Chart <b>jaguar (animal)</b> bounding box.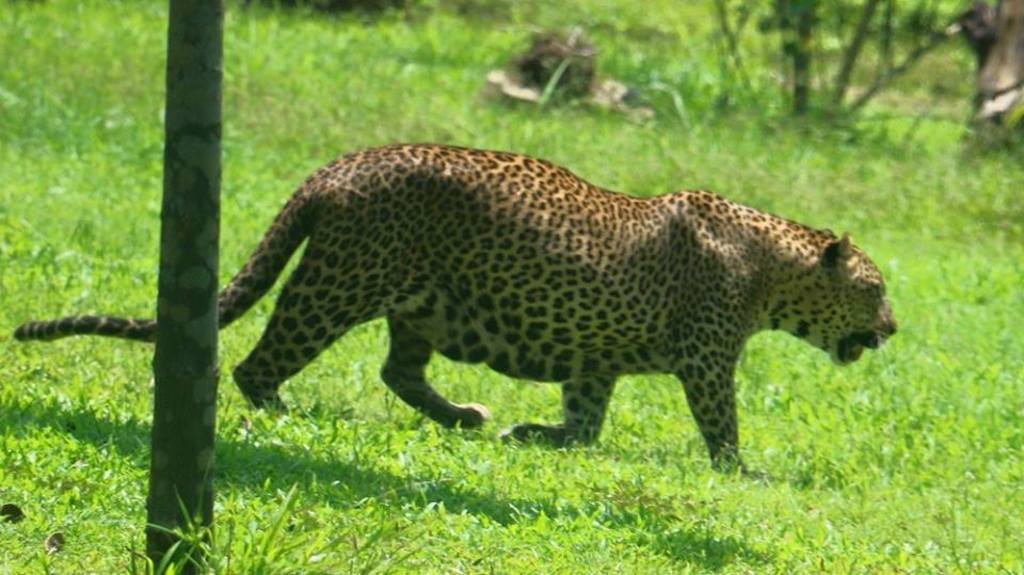
Charted: box=[15, 143, 896, 473].
